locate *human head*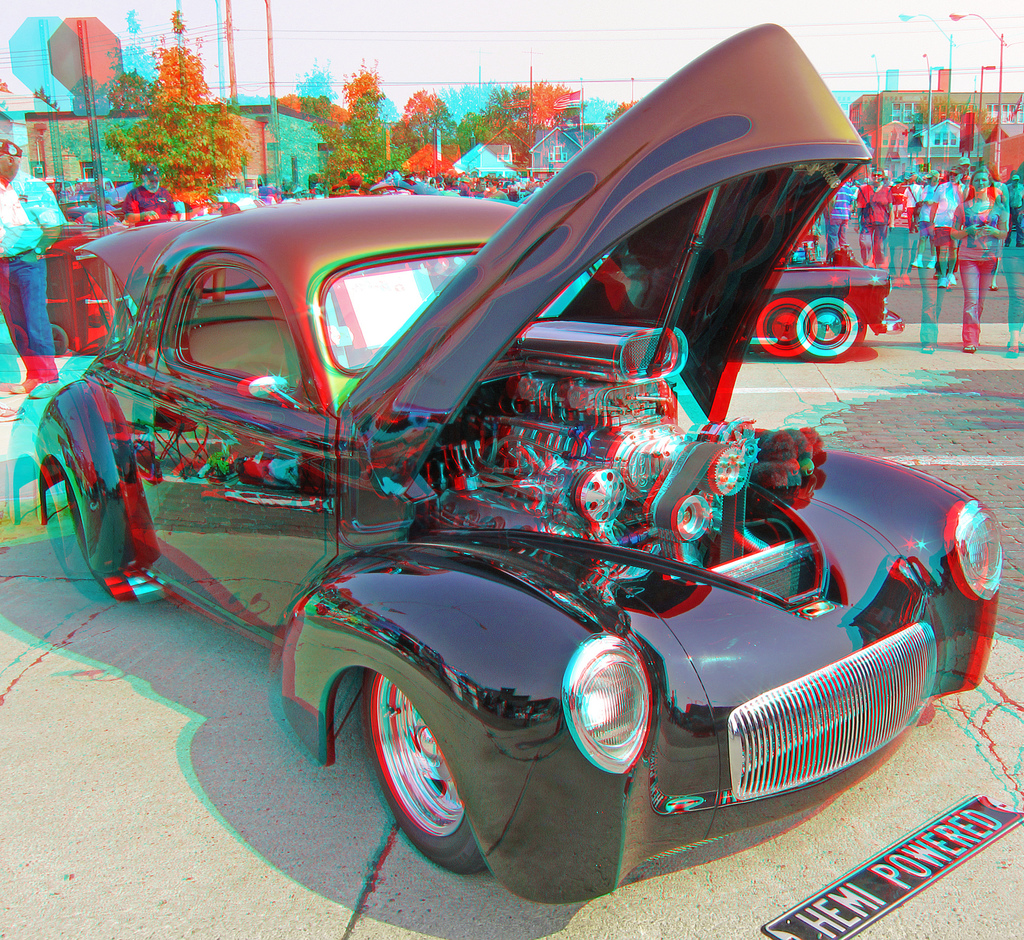
0:140:23:179
